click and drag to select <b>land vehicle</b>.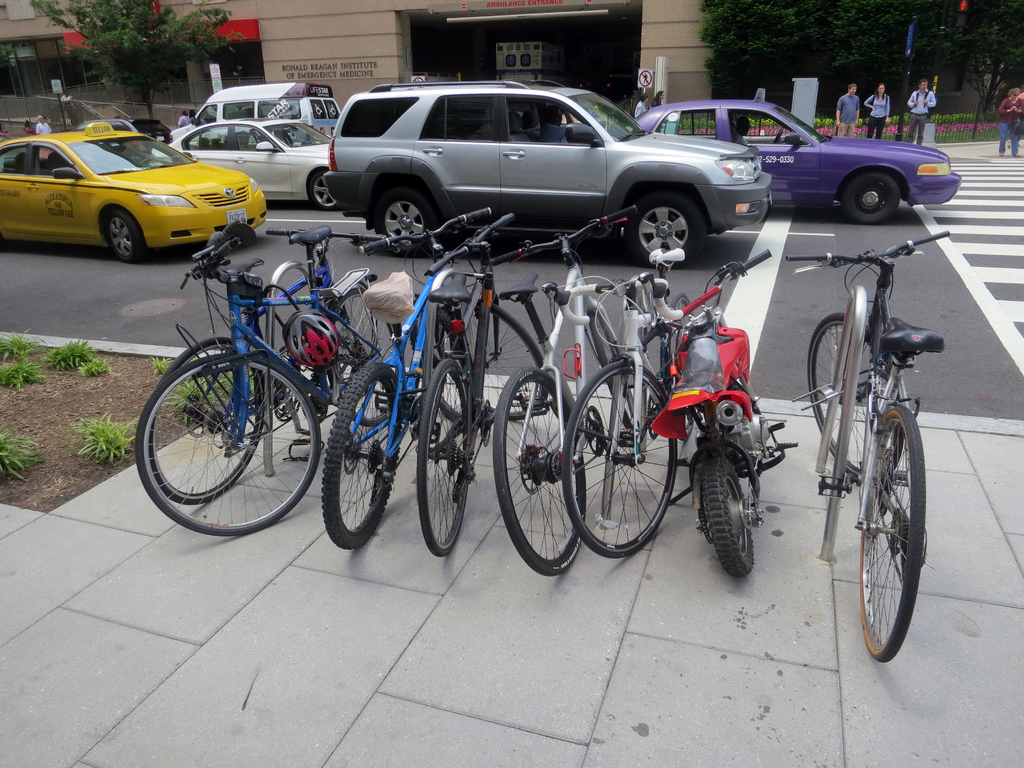
Selection: (170, 83, 342, 141).
